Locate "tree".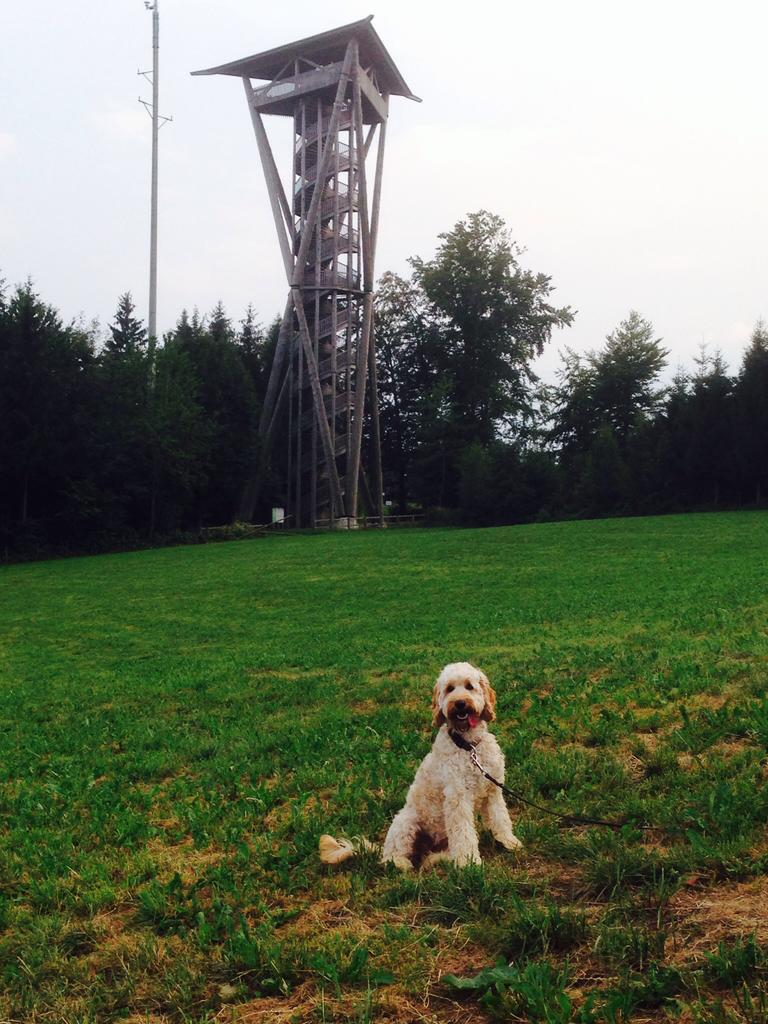
Bounding box: (left=513, top=301, right=686, bottom=525).
